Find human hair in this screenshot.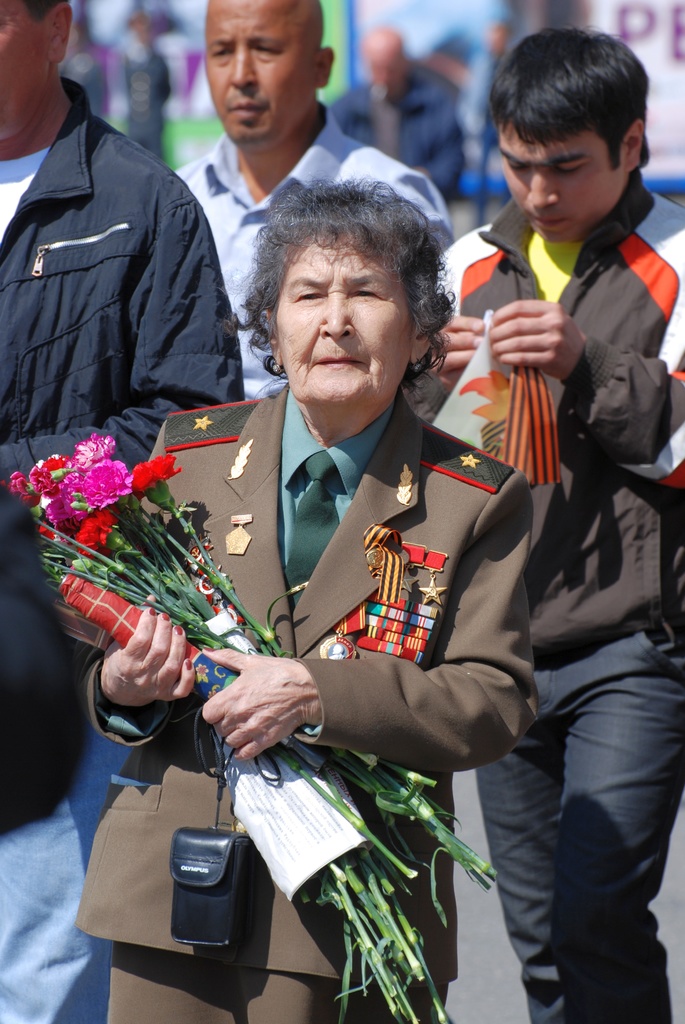
The bounding box for human hair is region(484, 31, 651, 174).
